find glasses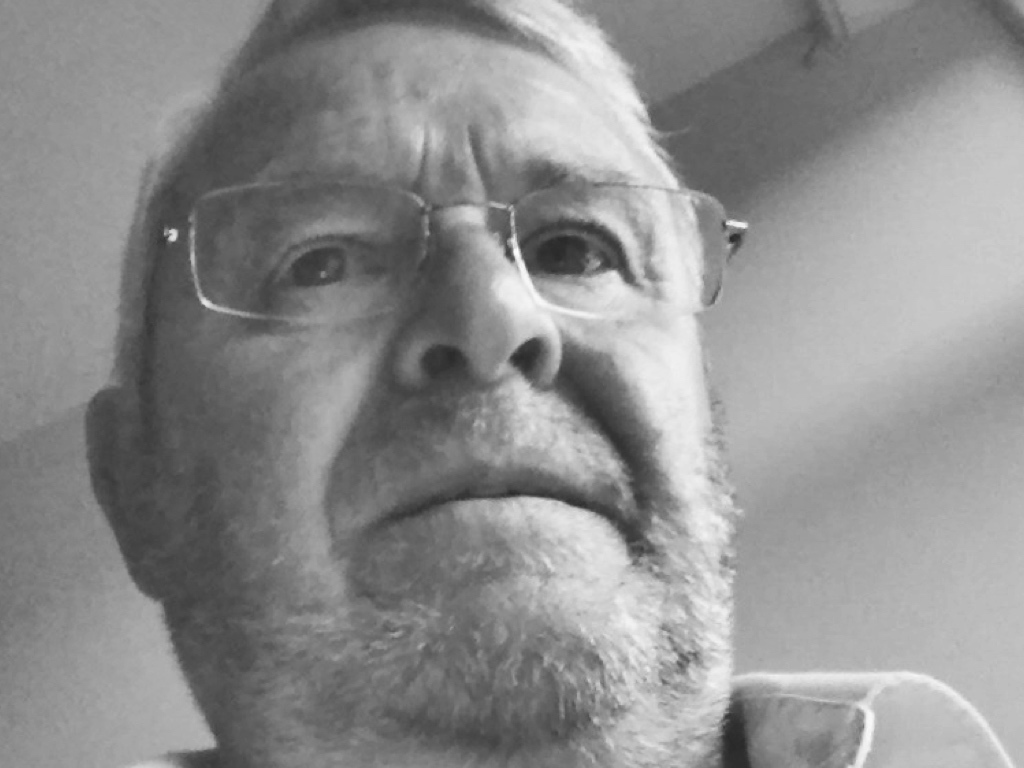
l=189, t=154, r=731, b=347
